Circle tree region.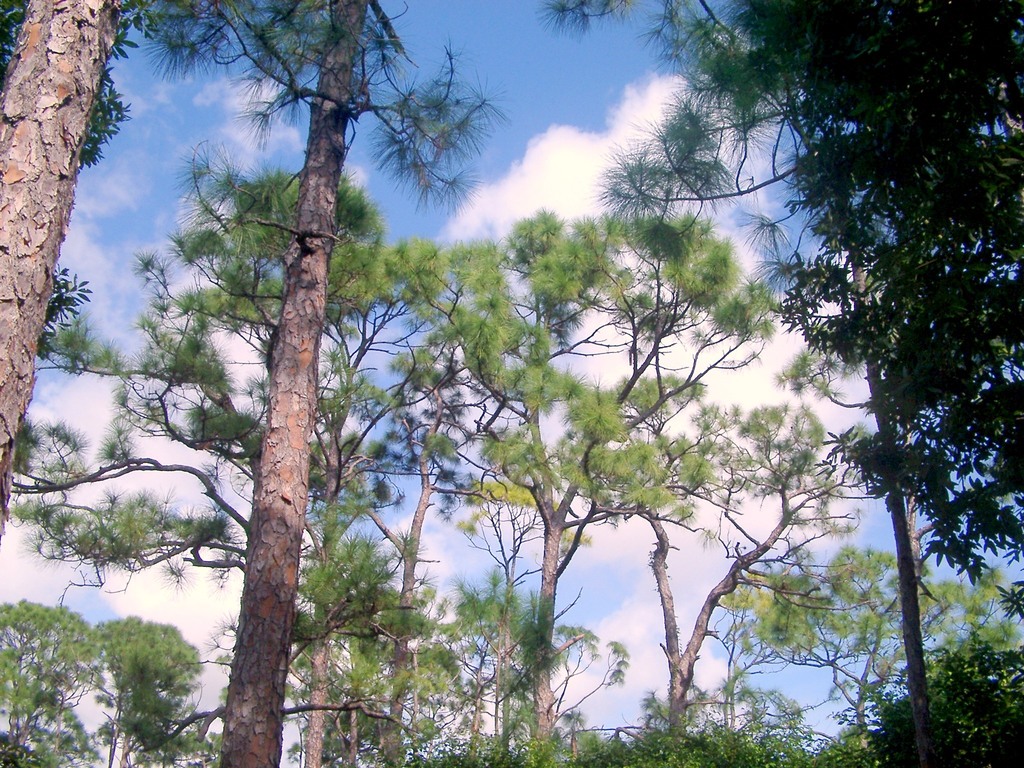
Region: {"left": 657, "top": 0, "right": 1023, "bottom": 638}.
